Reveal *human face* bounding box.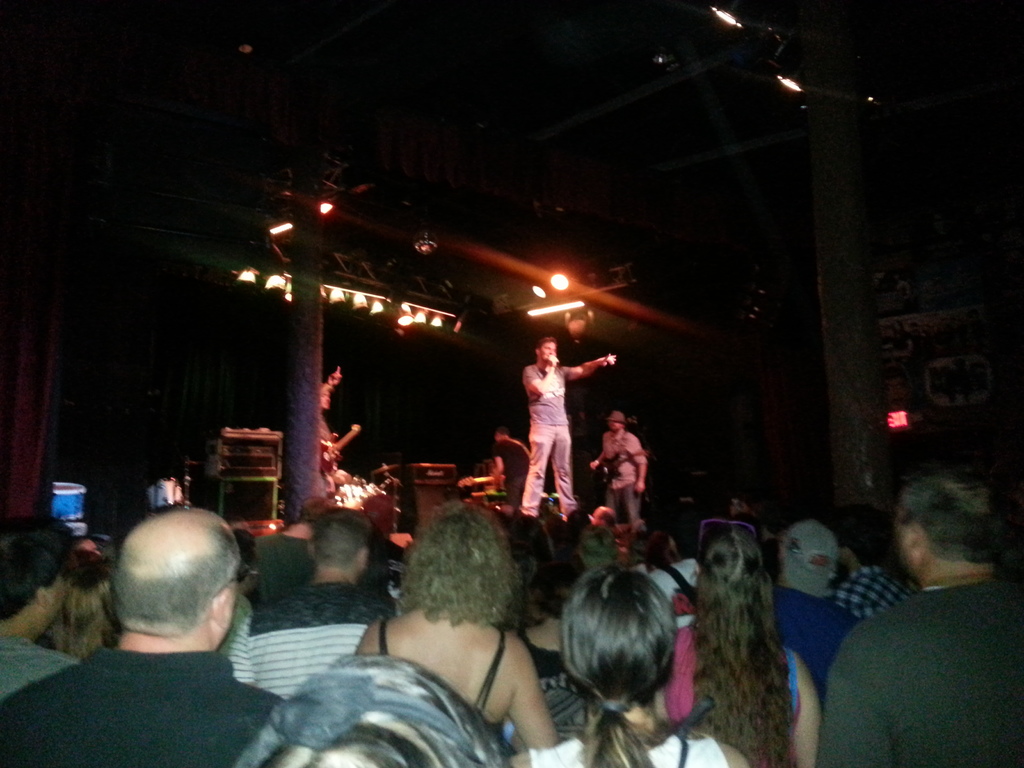
Revealed: [left=611, top=419, right=623, bottom=435].
